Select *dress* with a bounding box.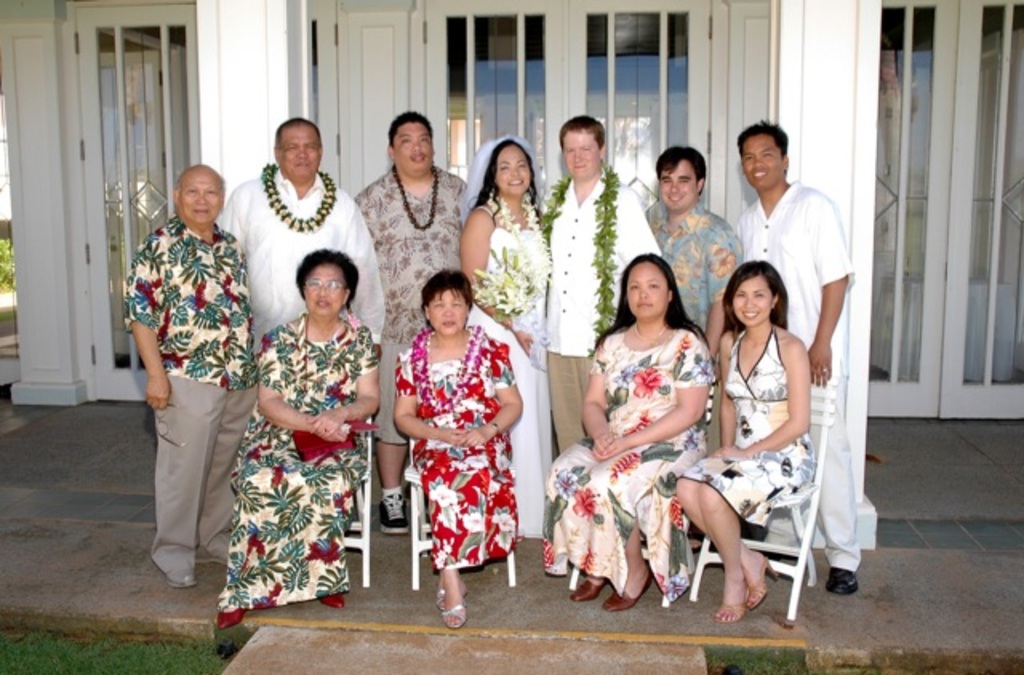
464 206 547 537.
